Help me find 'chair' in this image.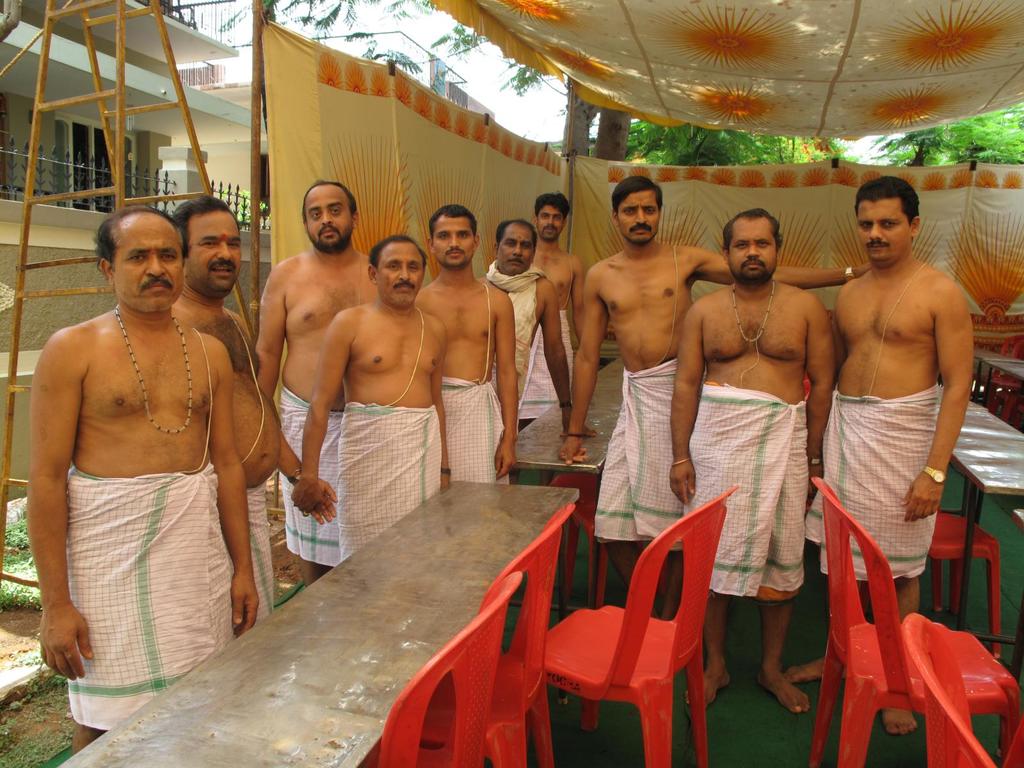
Found it: bbox=[533, 517, 710, 767].
